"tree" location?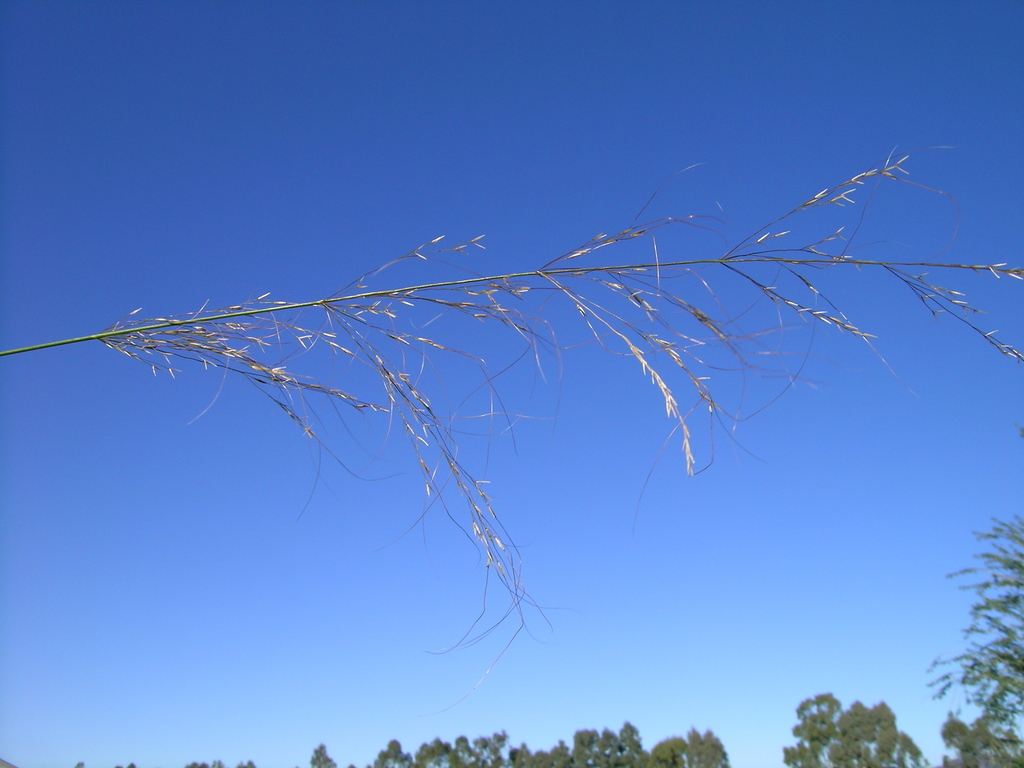
932,481,1023,753
